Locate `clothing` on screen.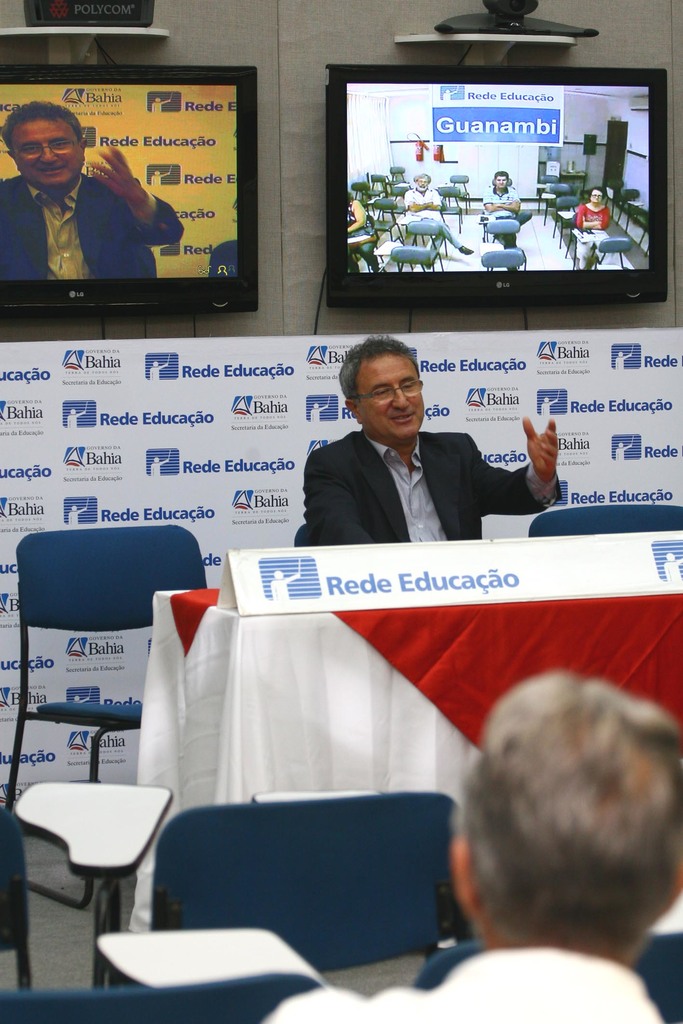
On screen at {"x1": 407, "y1": 188, "x2": 435, "y2": 216}.
